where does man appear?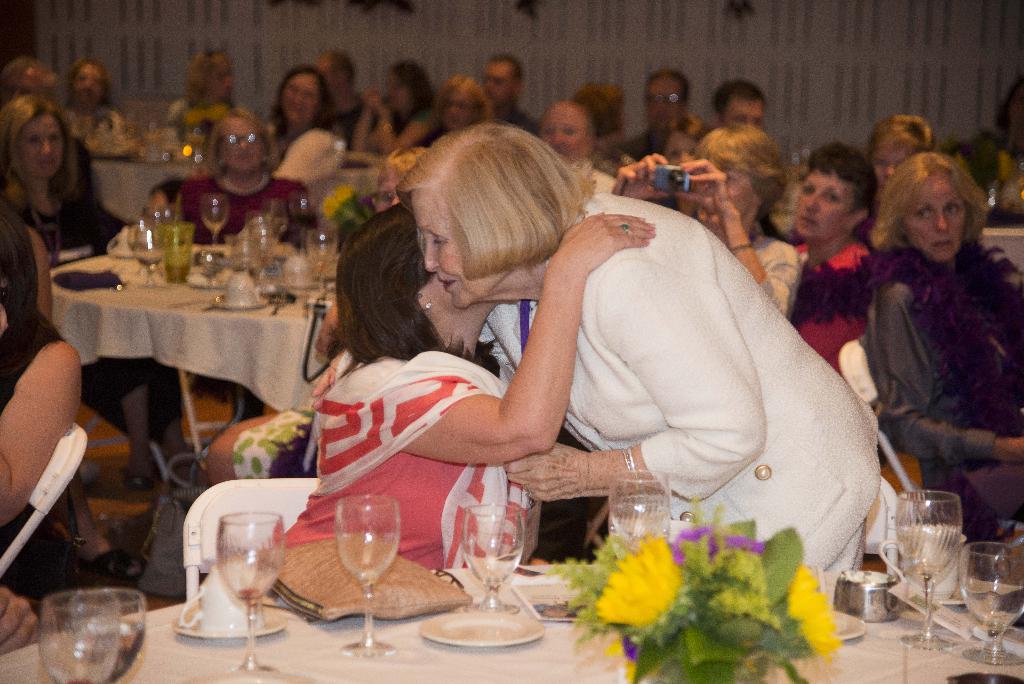
Appears at bbox=(482, 49, 541, 137).
